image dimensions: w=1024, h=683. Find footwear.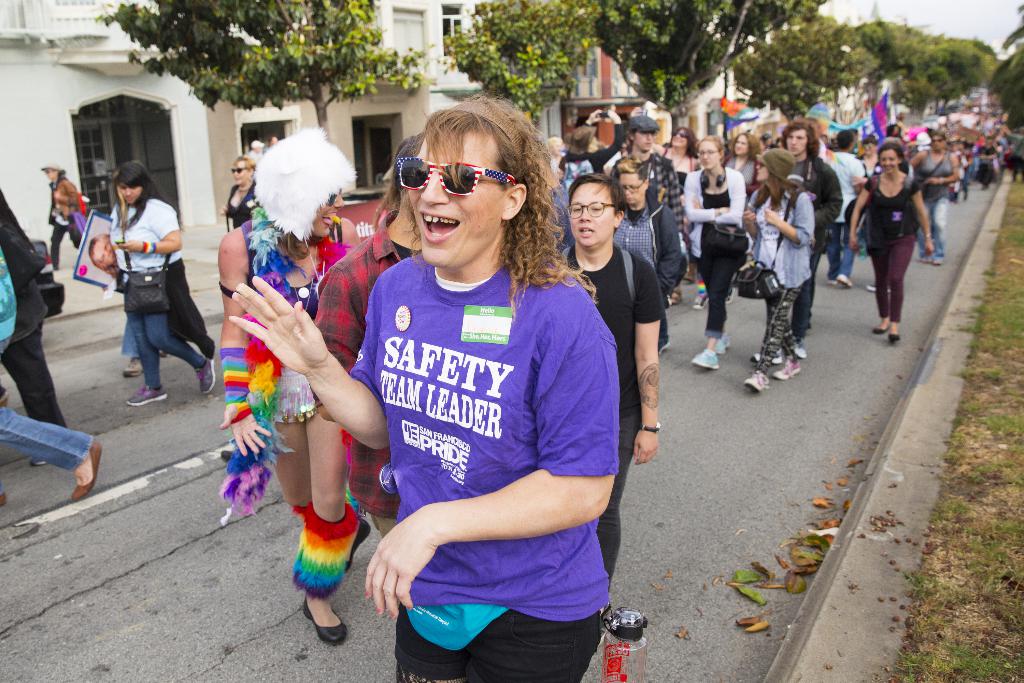
select_region(692, 348, 719, 368).
